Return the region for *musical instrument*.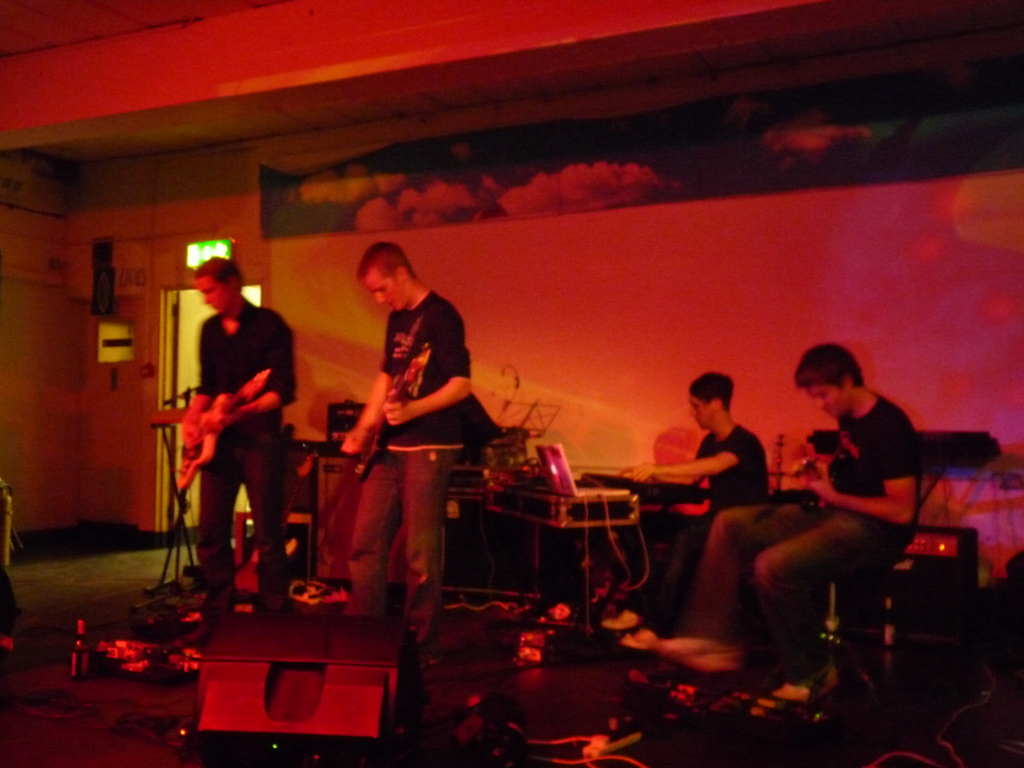
581, 463, 706, 506.
